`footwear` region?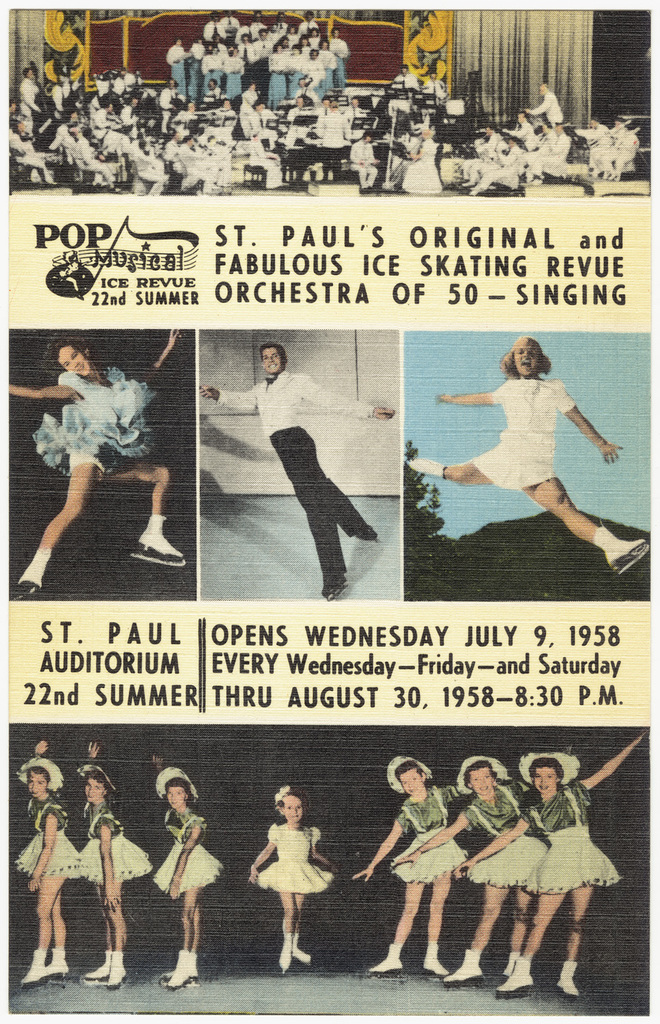
bbox=[321, 565, 347, 599]
